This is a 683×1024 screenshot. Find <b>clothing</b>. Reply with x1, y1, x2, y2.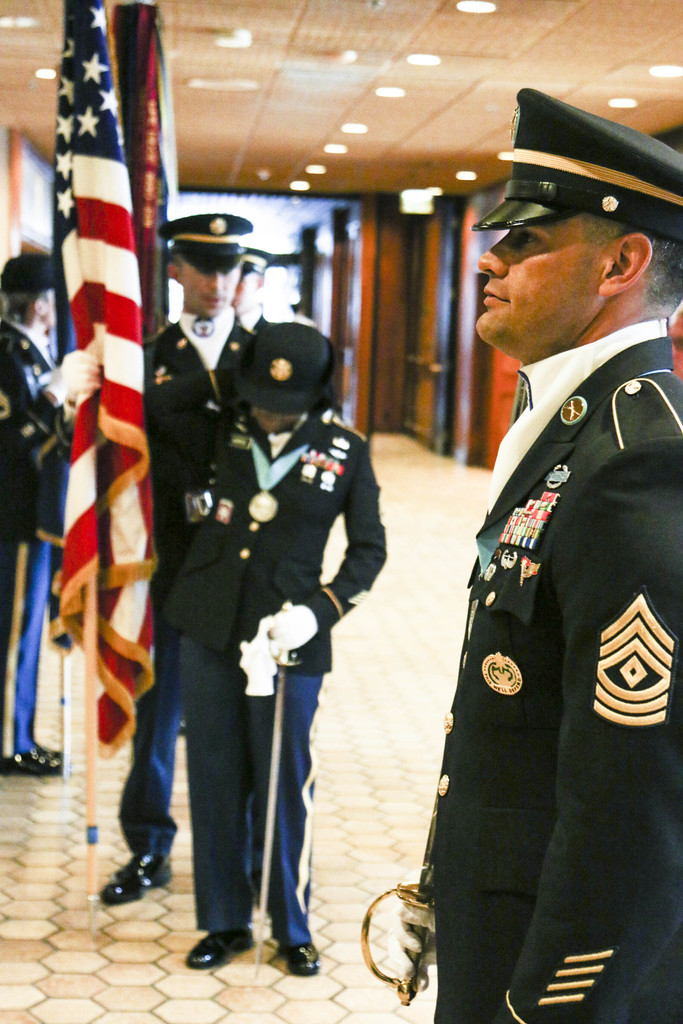
399, 327, 682, 1001.
